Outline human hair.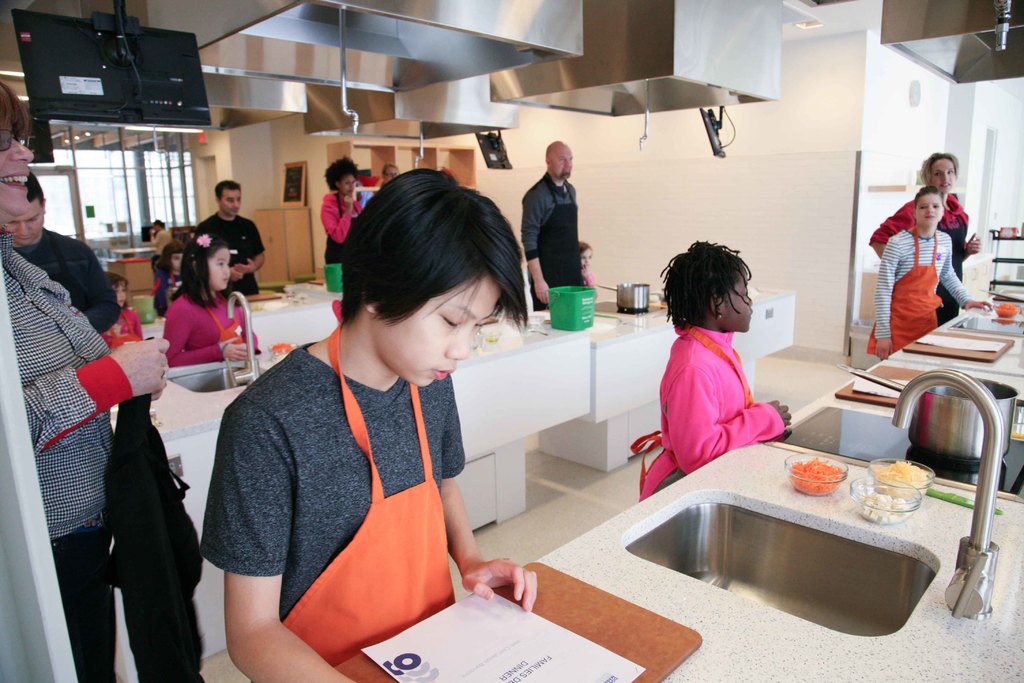
Outline: region(0, 76, 30, 137).
